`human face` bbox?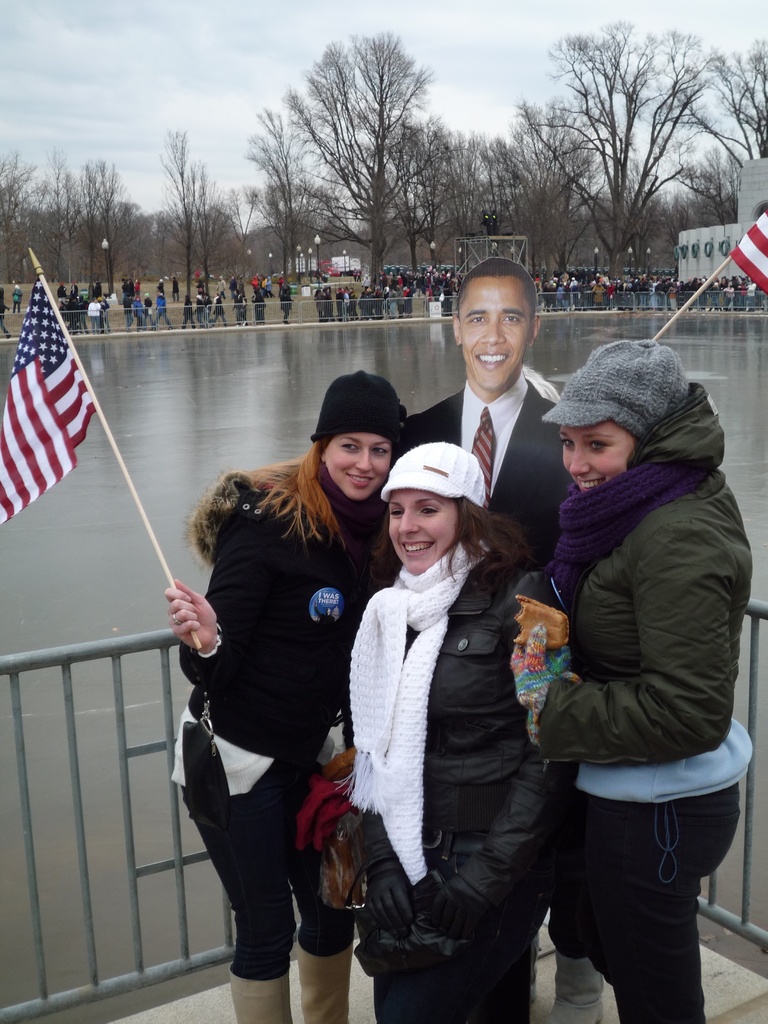
detection(563, 426, 634, 493)
